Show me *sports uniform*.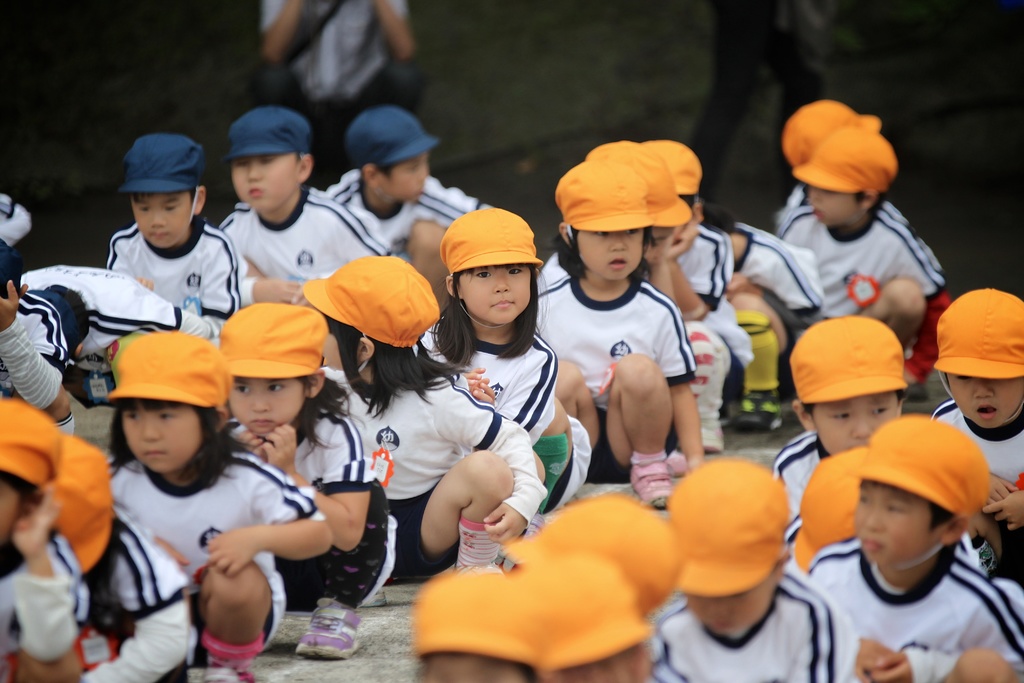
*sports uniform* is here: l=94, t=438, r=305, b=650.
